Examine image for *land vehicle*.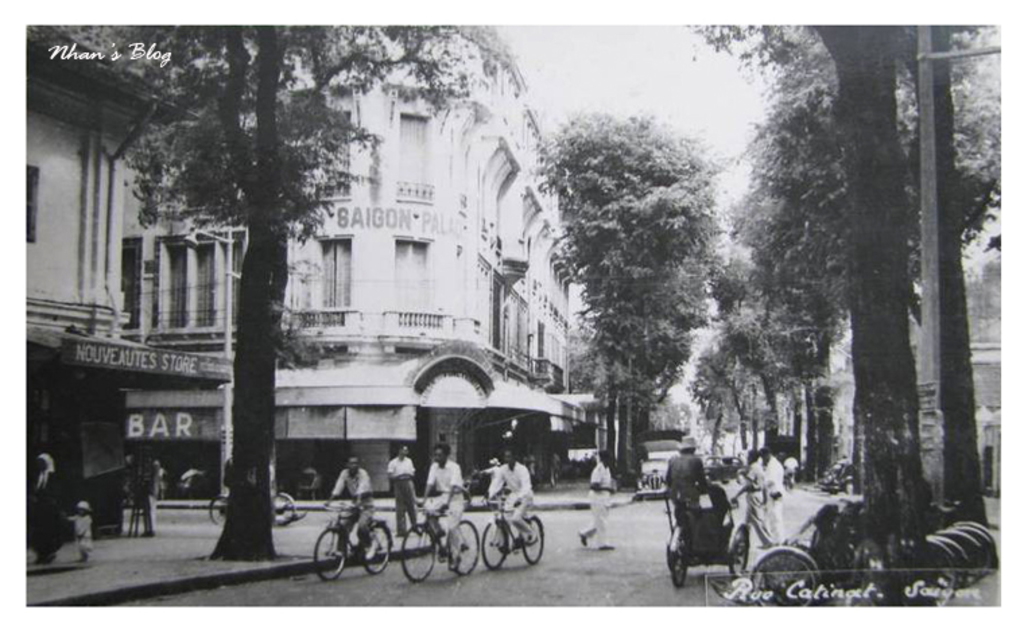
Examination result: rect(315, 509, 395, 579).
